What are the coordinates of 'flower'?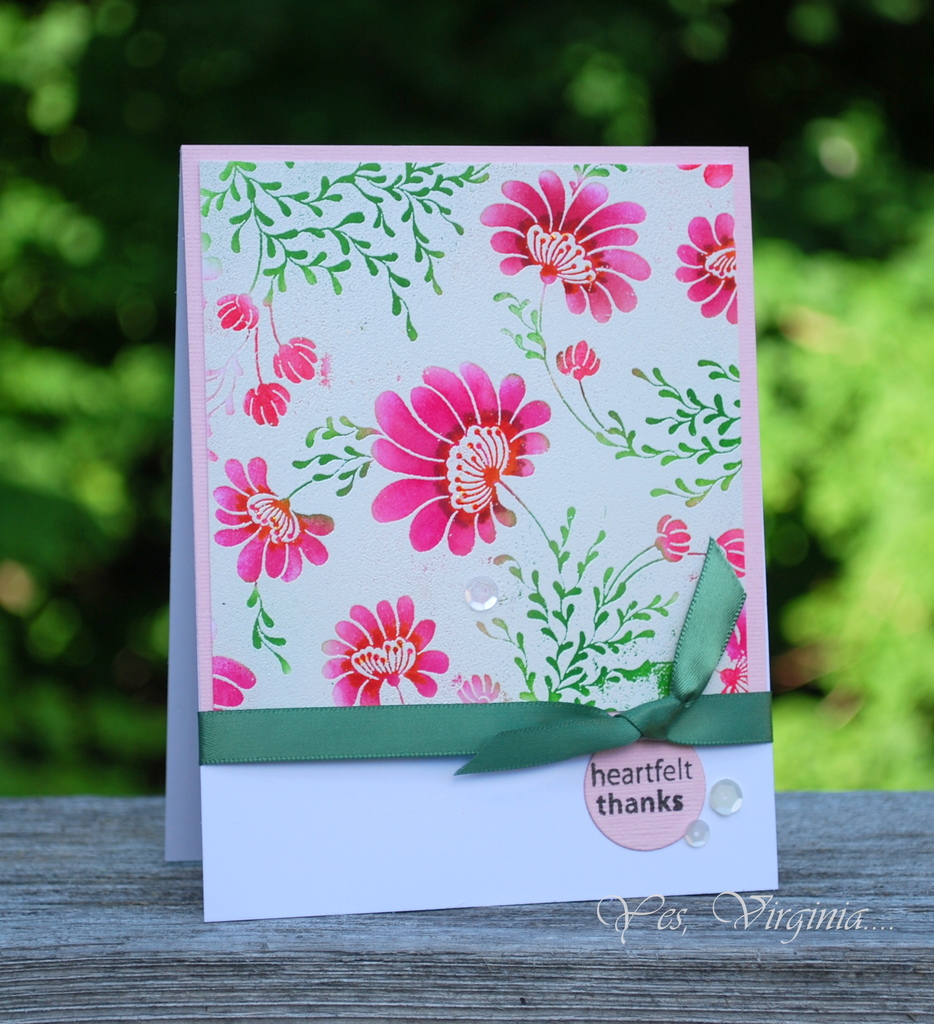
[x1=364, y1=357, x2=576, y2=557].
